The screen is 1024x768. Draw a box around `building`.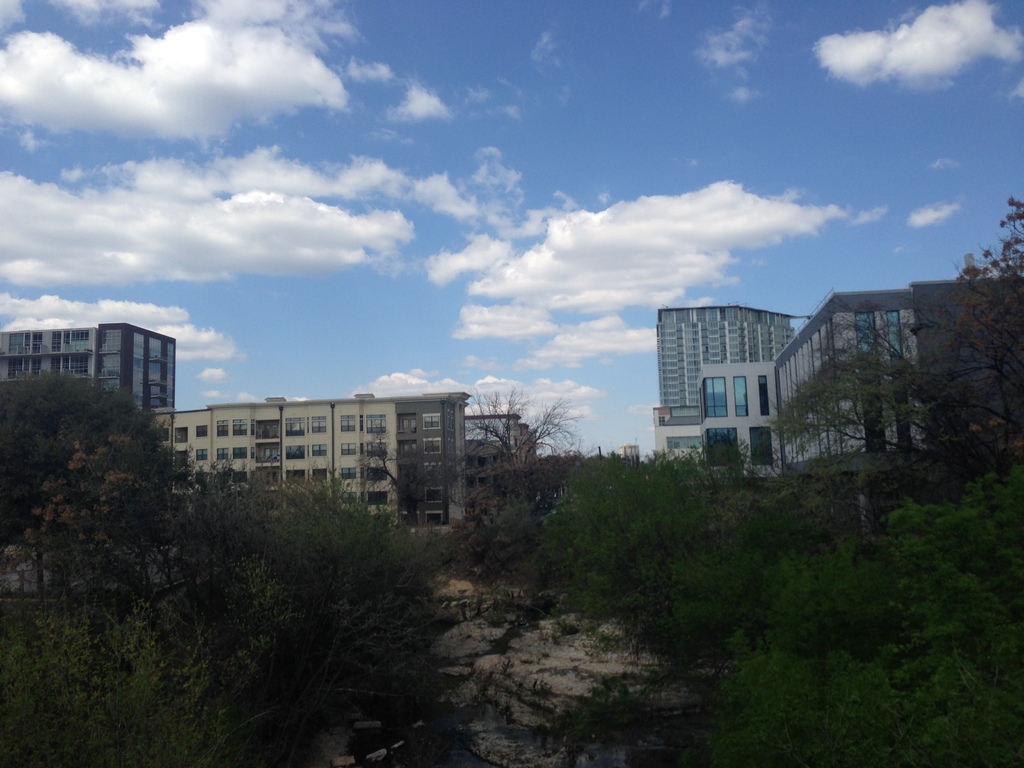
detection(155, 396, 471, 532).
